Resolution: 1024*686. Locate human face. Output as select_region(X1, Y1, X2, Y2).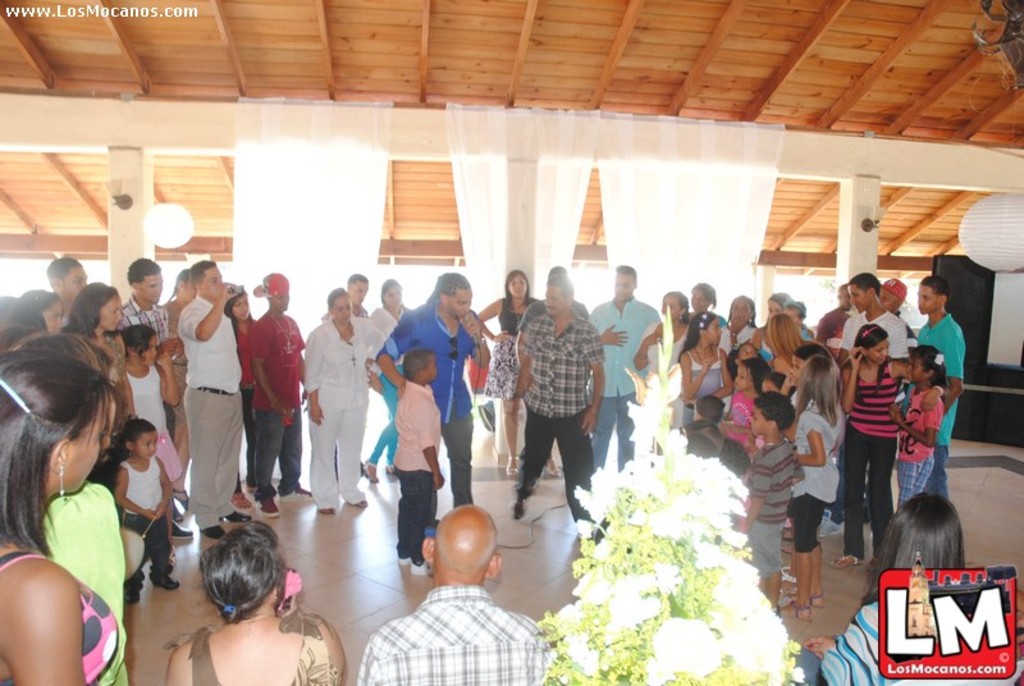
select_region(232, 294, 248, 321).
